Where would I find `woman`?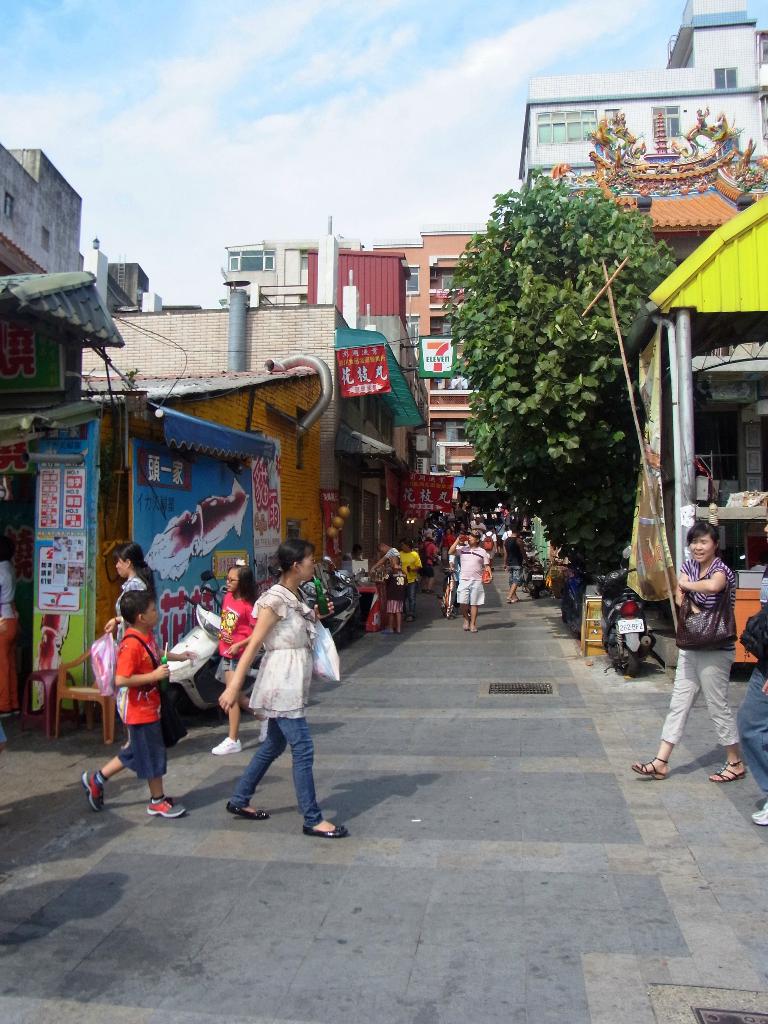
At 101,539,156,750.
